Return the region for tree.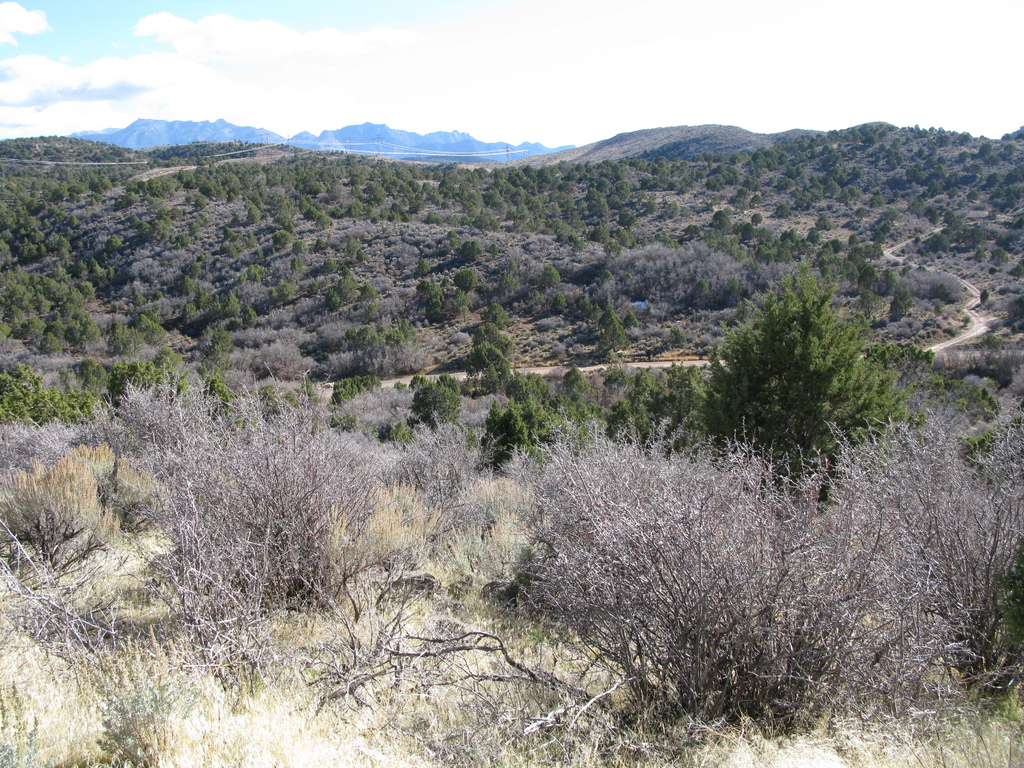
(701, 169, 721, 191).
